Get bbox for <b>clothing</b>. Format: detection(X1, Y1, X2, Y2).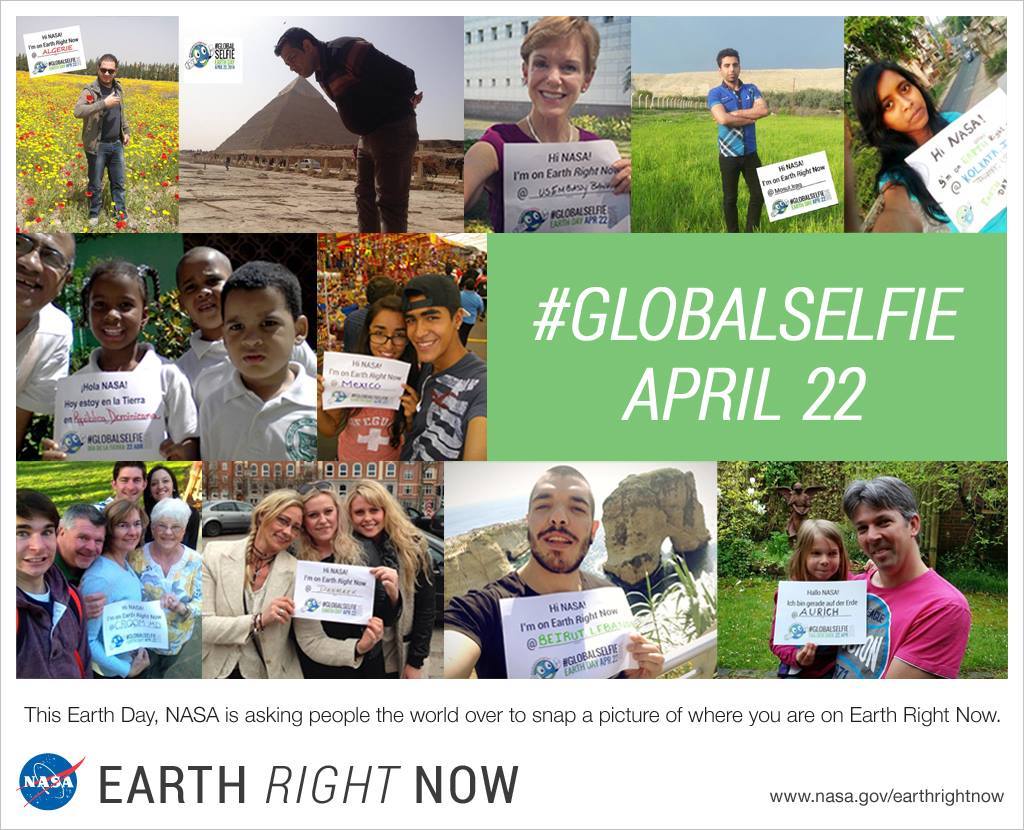
detection(755, 573, 842, 696).
